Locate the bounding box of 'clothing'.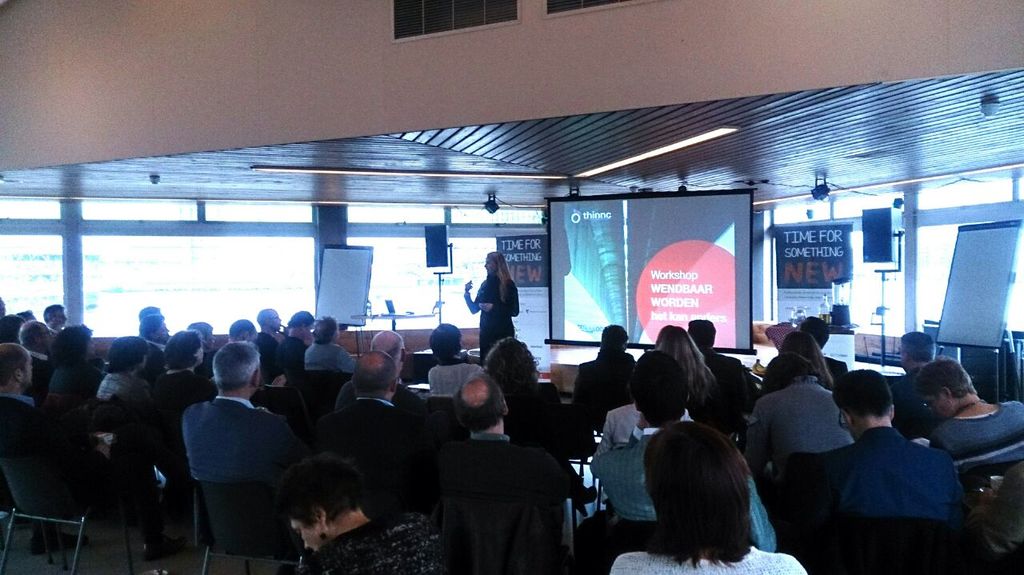
Bounding box: locate(607, 544, 806, 574).
